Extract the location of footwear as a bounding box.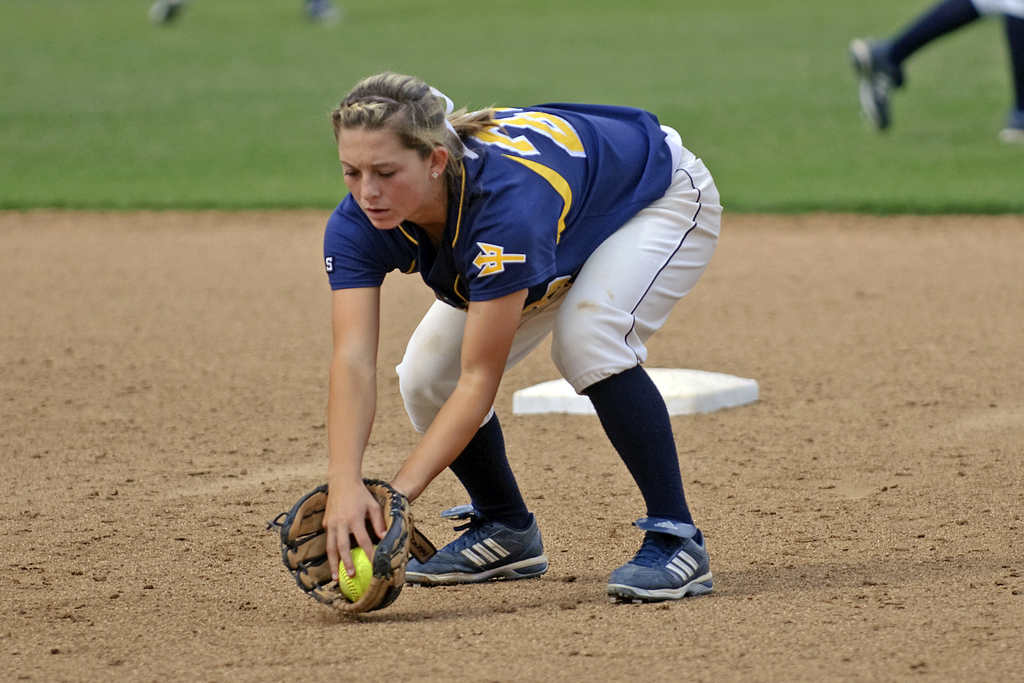
bbox=(406, 503, 547, 583).
